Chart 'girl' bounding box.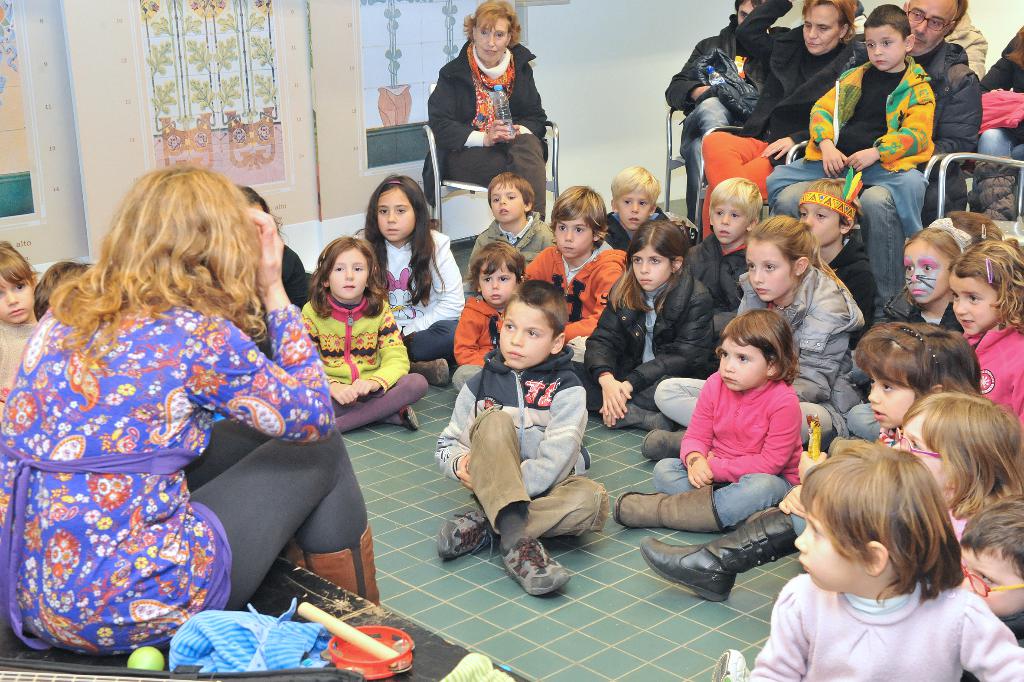
Charted: 0,238,42,422.
